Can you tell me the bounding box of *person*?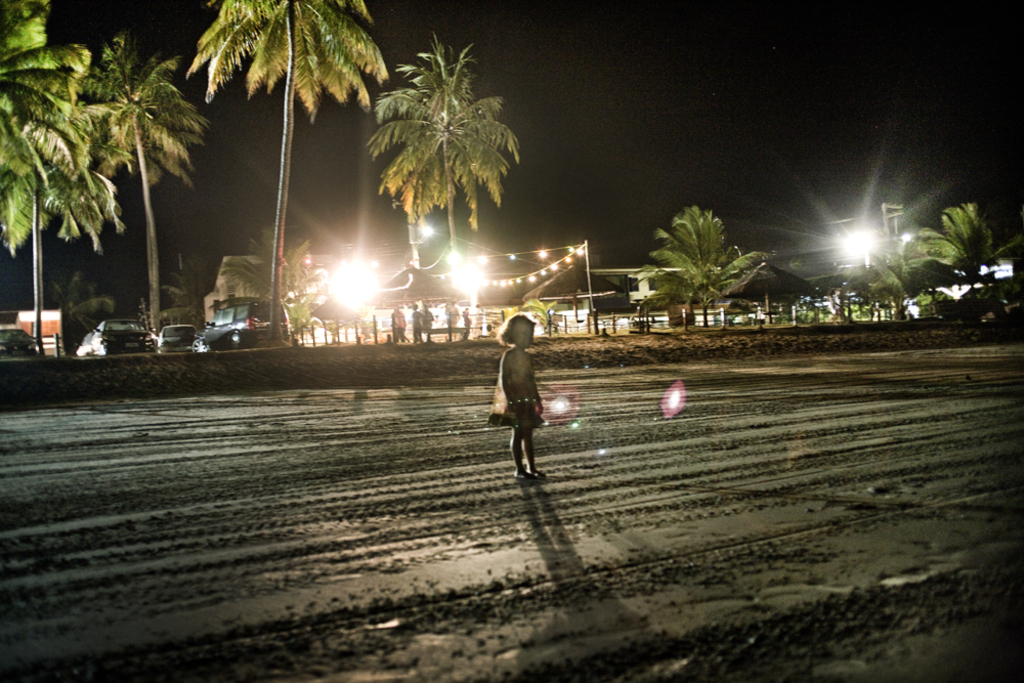
region(464, 307, 470, 340).
